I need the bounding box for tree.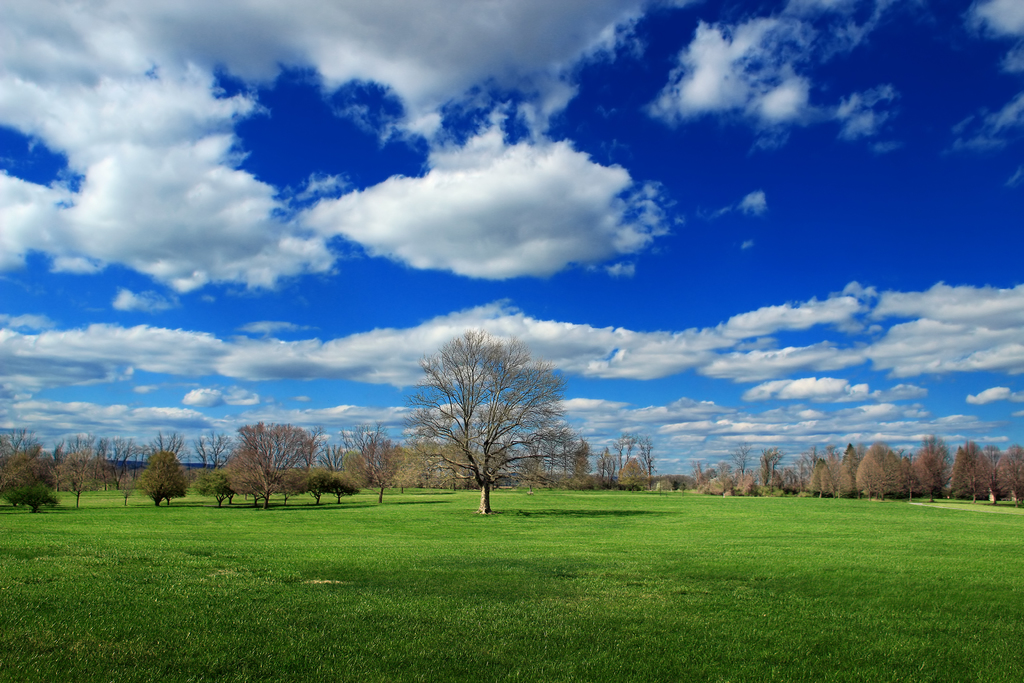
Here it is: 326:470:362:506.
